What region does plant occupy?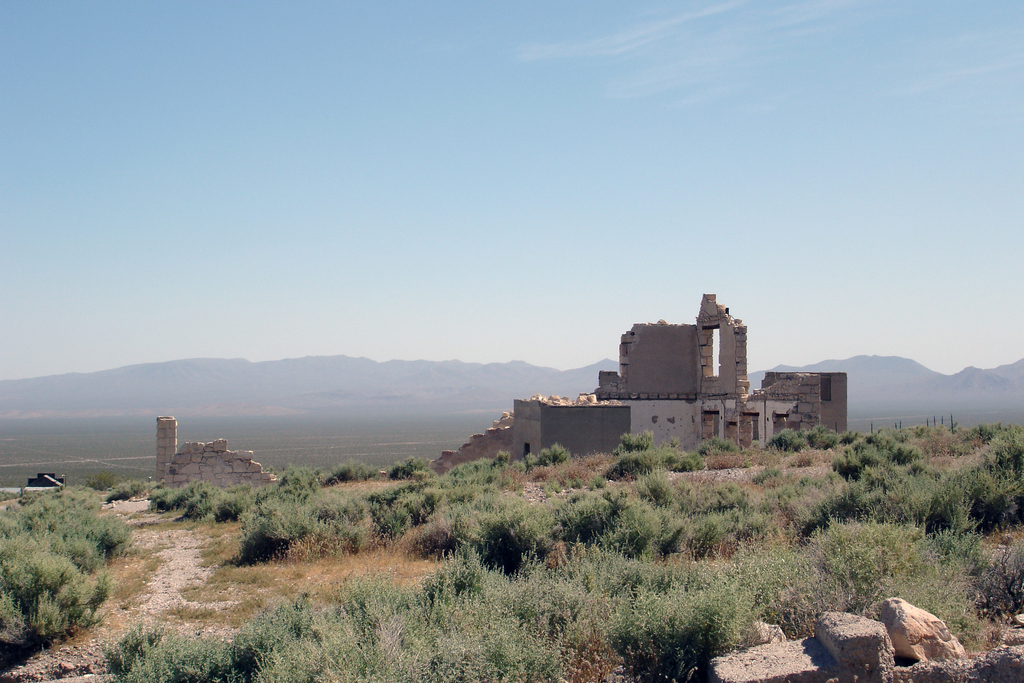
box=[312, 456, 373, 490].
